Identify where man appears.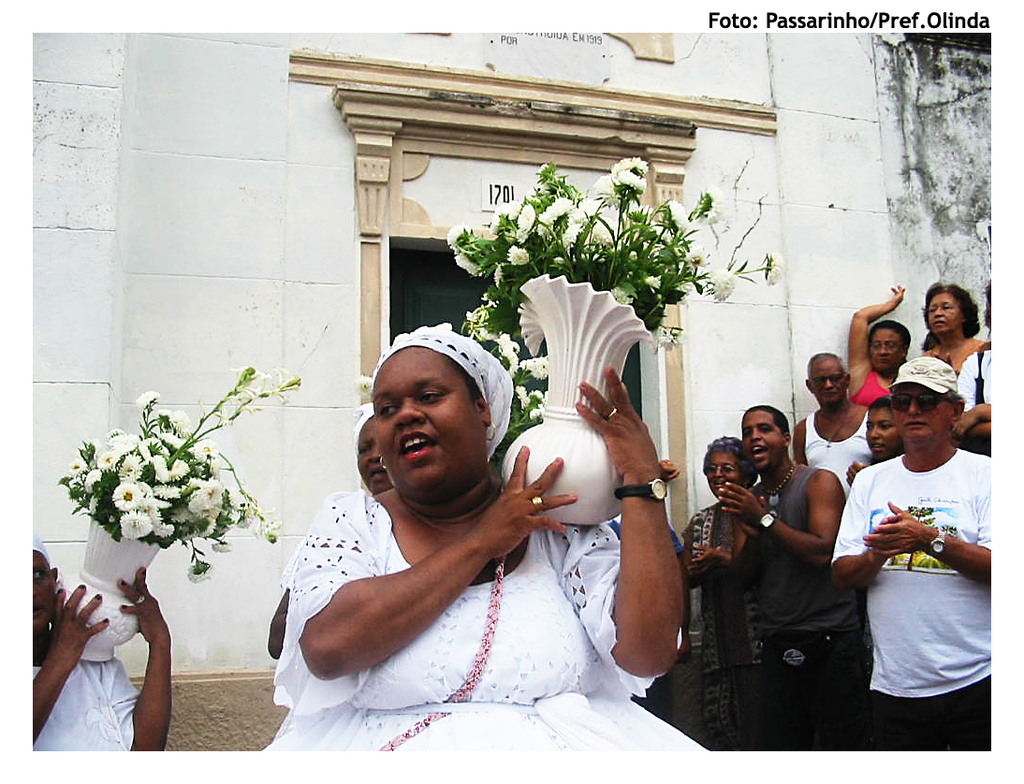
Appears at l=712, t=404, r=860, b=750.
